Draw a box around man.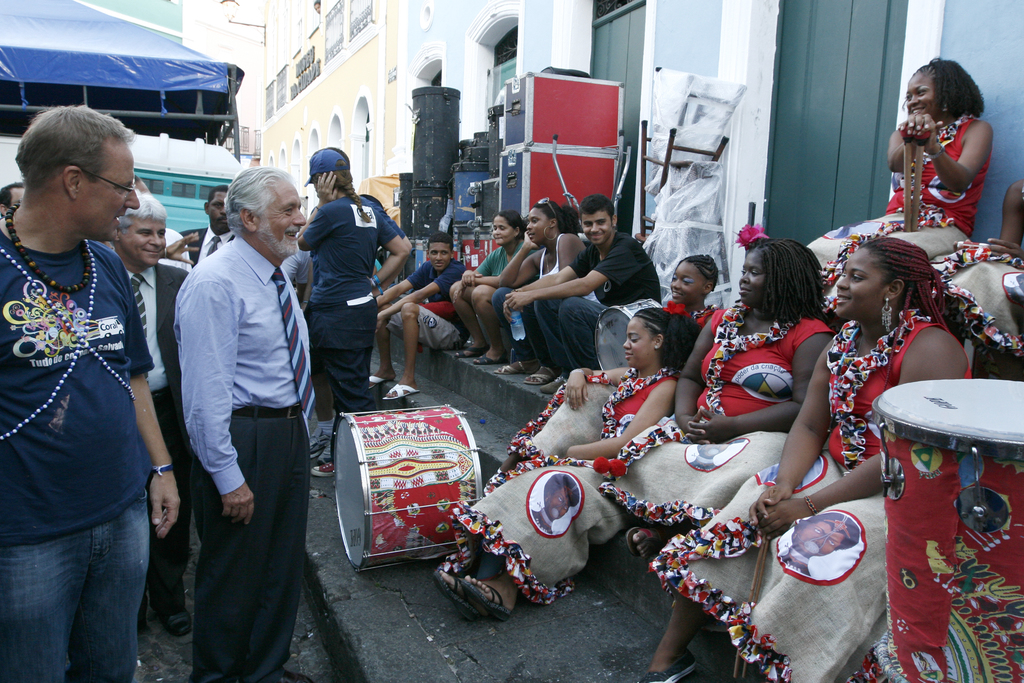
detection(0, 105, 181, 682).
